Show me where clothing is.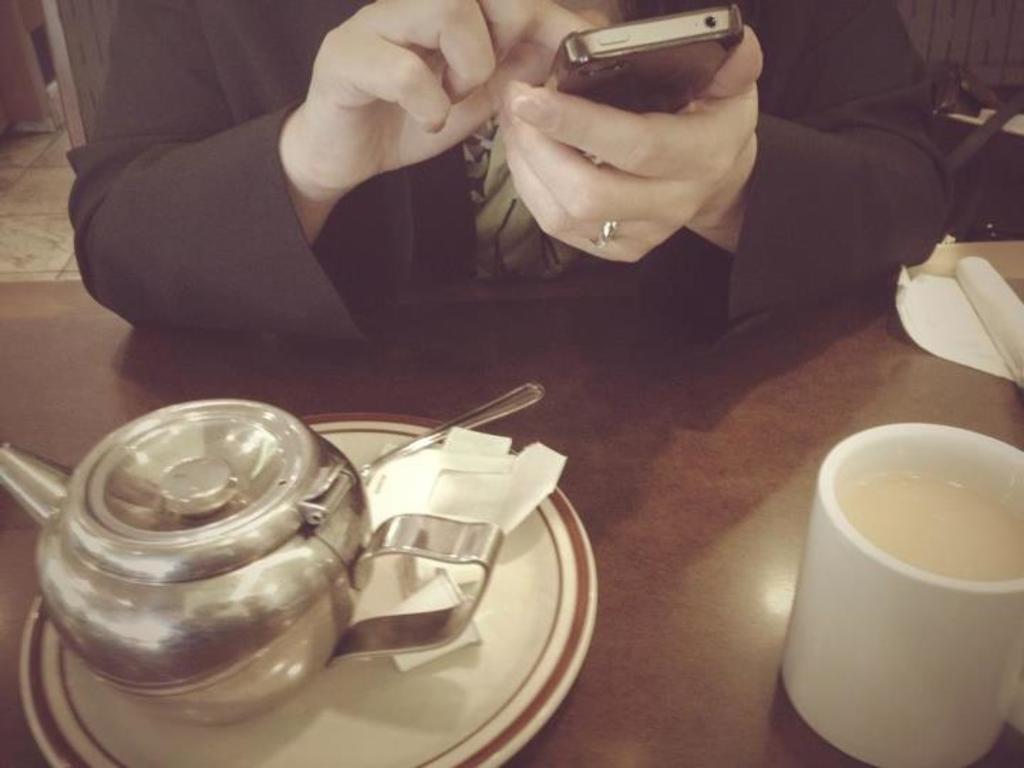
clothing is at <bbox>71, 0, 956, 358</bbox>.
